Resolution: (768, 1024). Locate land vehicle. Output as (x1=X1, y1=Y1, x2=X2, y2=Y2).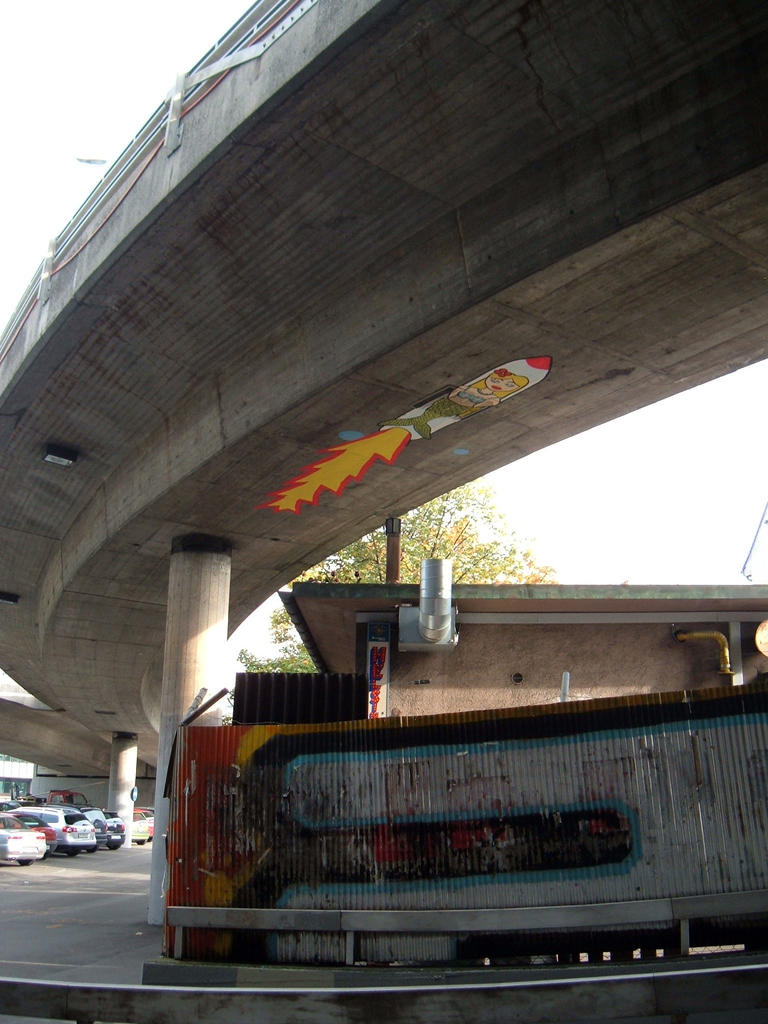
(x1=135, y1=804, x2=154, y2=815).
